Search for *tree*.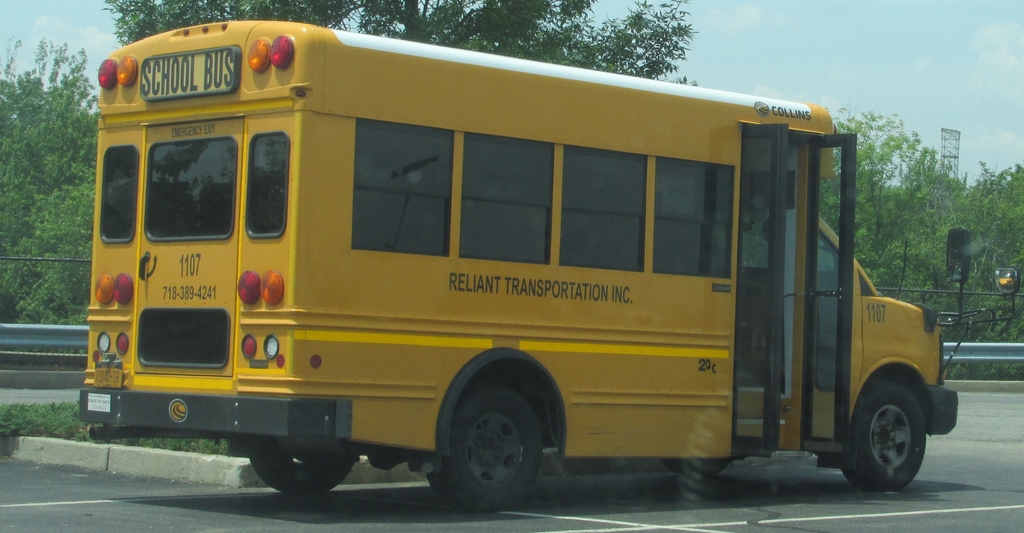
Found at select_region(352, 0, 700, 74).
